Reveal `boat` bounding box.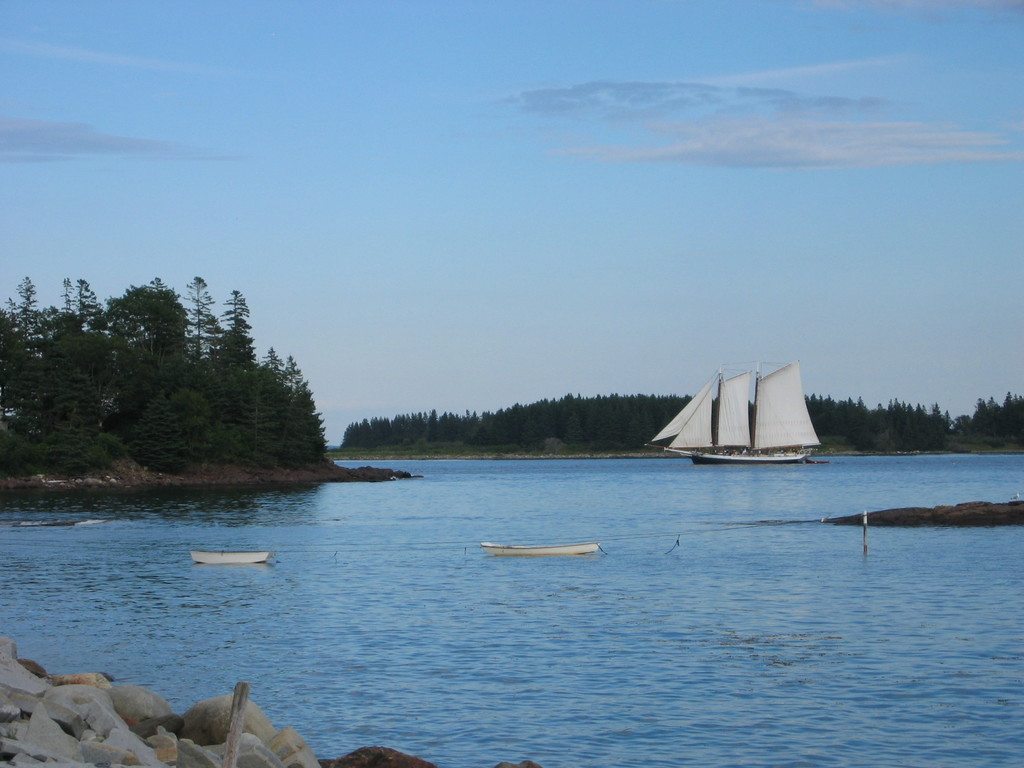
Revealed: region(639, 362, 830, 471).
